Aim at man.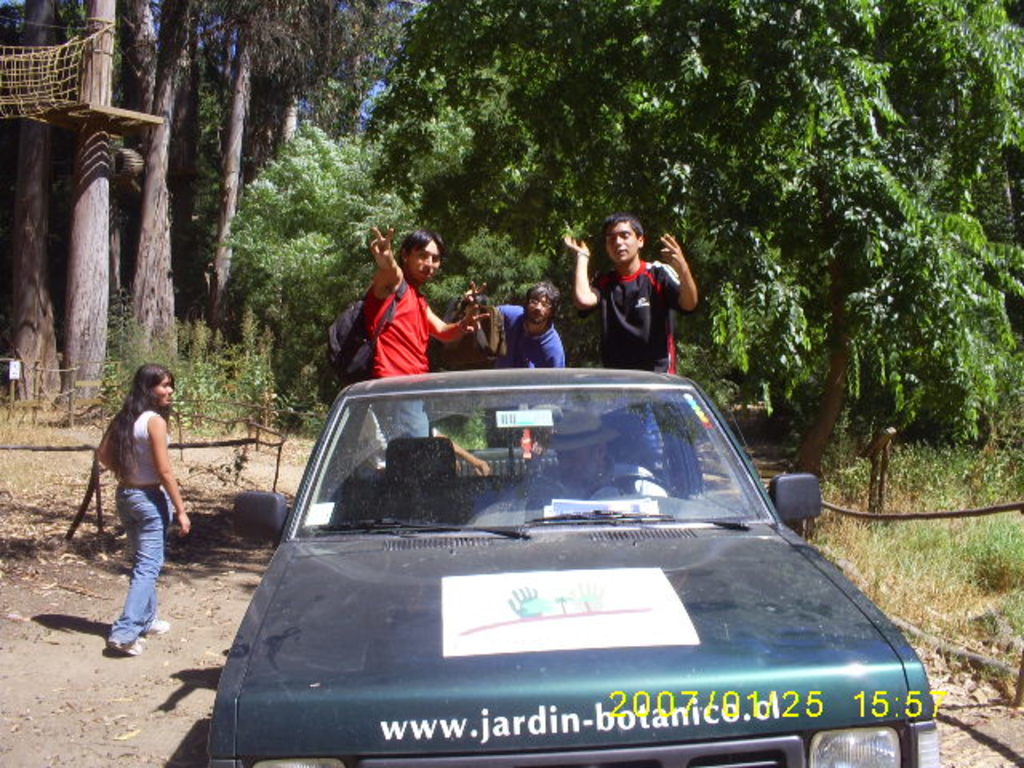
Aimed at 352 216 498 450.
